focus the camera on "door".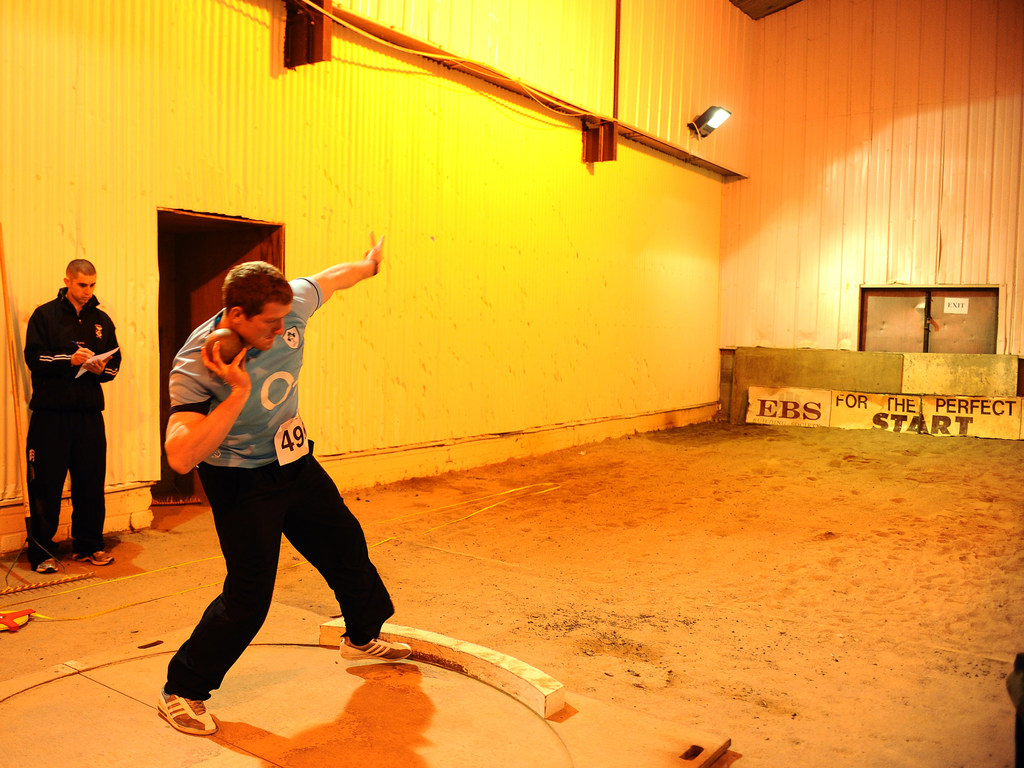
Focus region: rect(157, 234, 268, 502).
